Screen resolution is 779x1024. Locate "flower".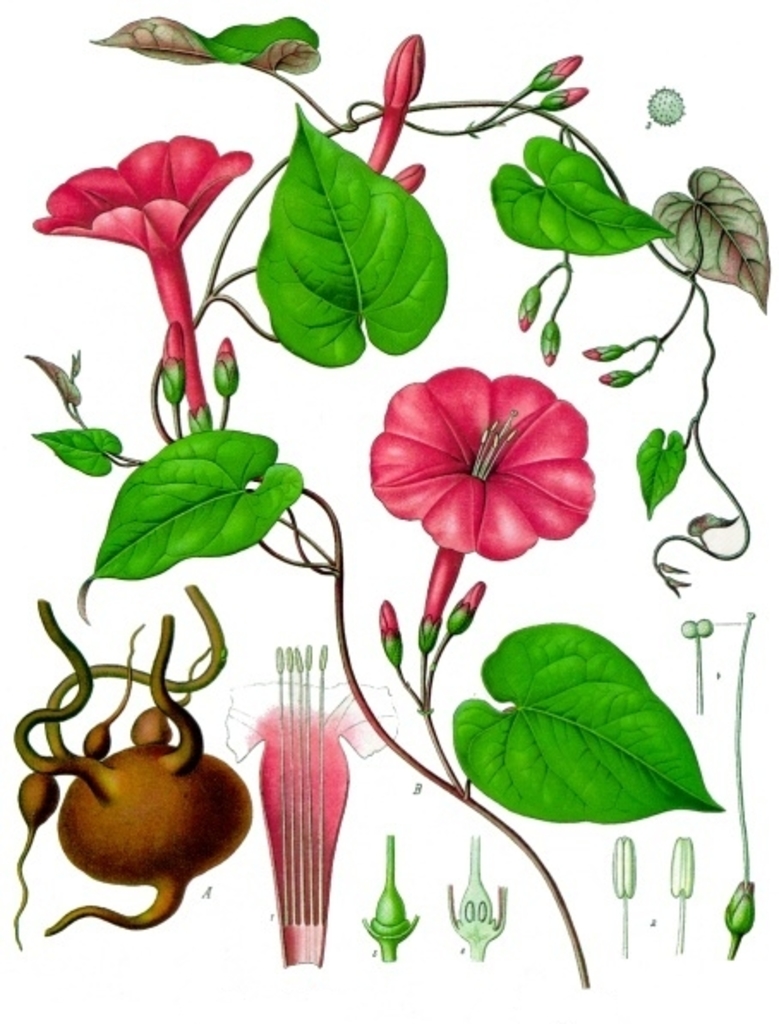
region(31, 134, 254, 417).
